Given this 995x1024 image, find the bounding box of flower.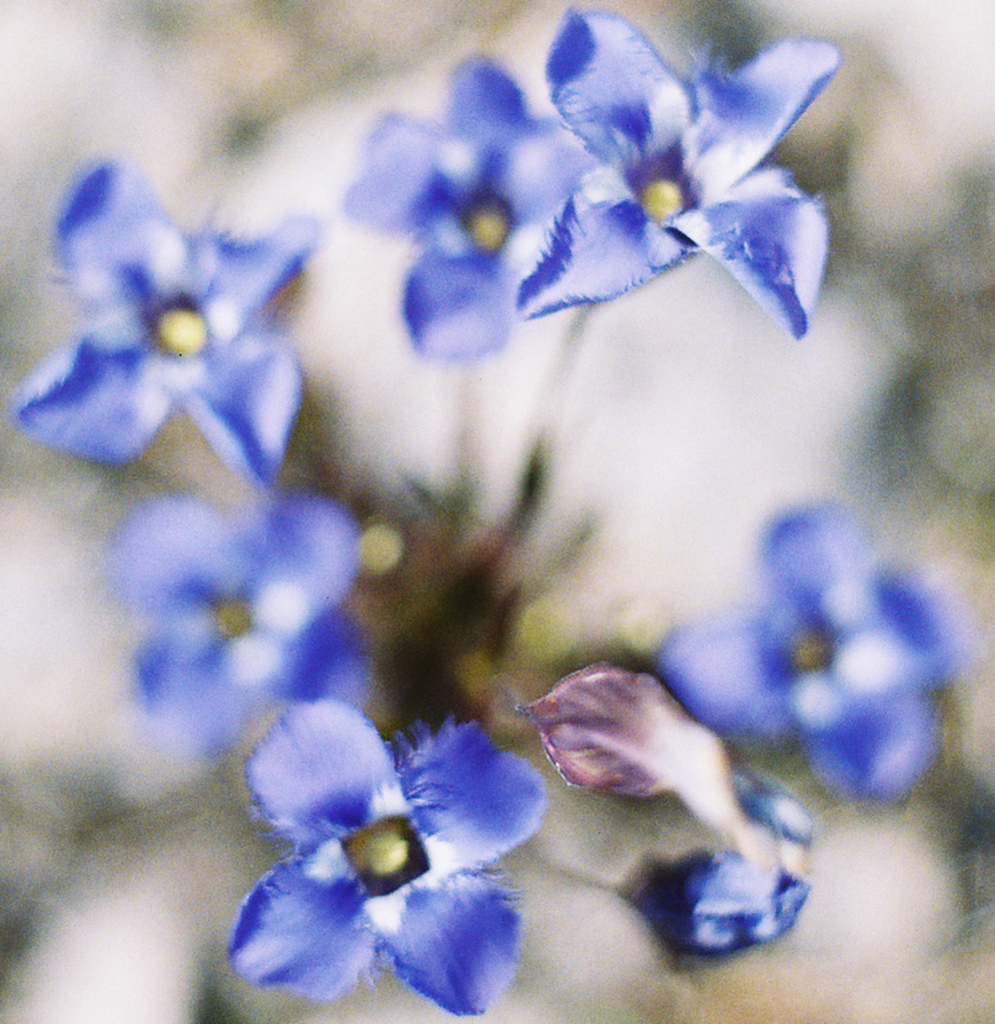
21/159/315/485.
